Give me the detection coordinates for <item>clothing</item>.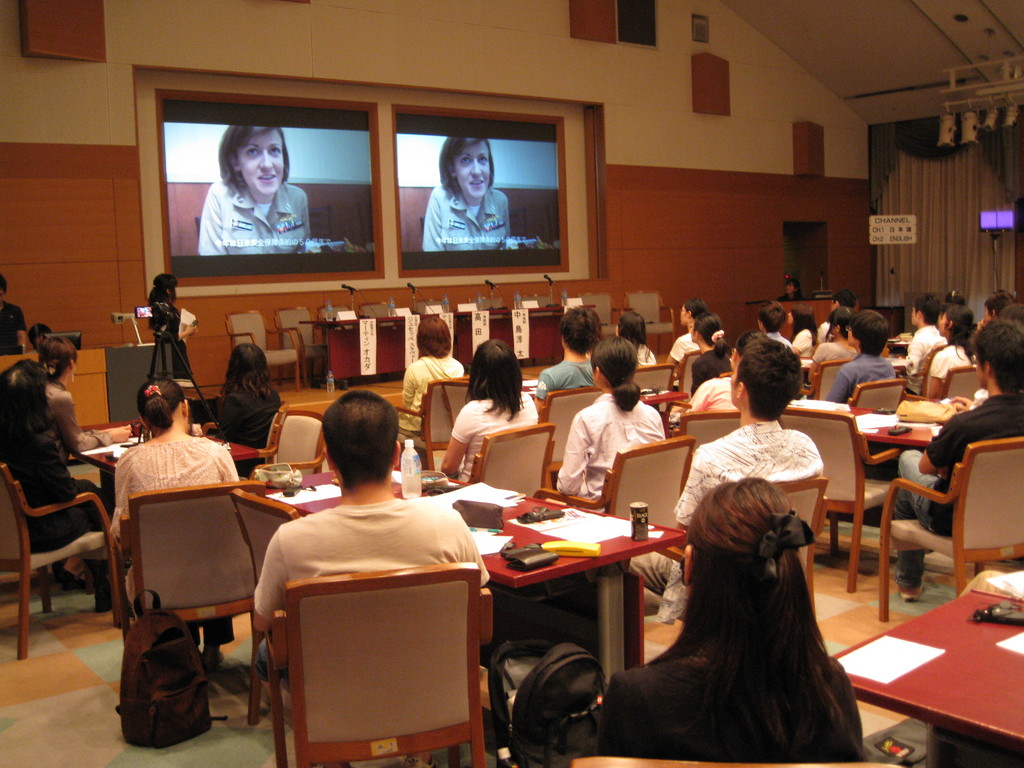
bbox(528, 346, 607, 402).
